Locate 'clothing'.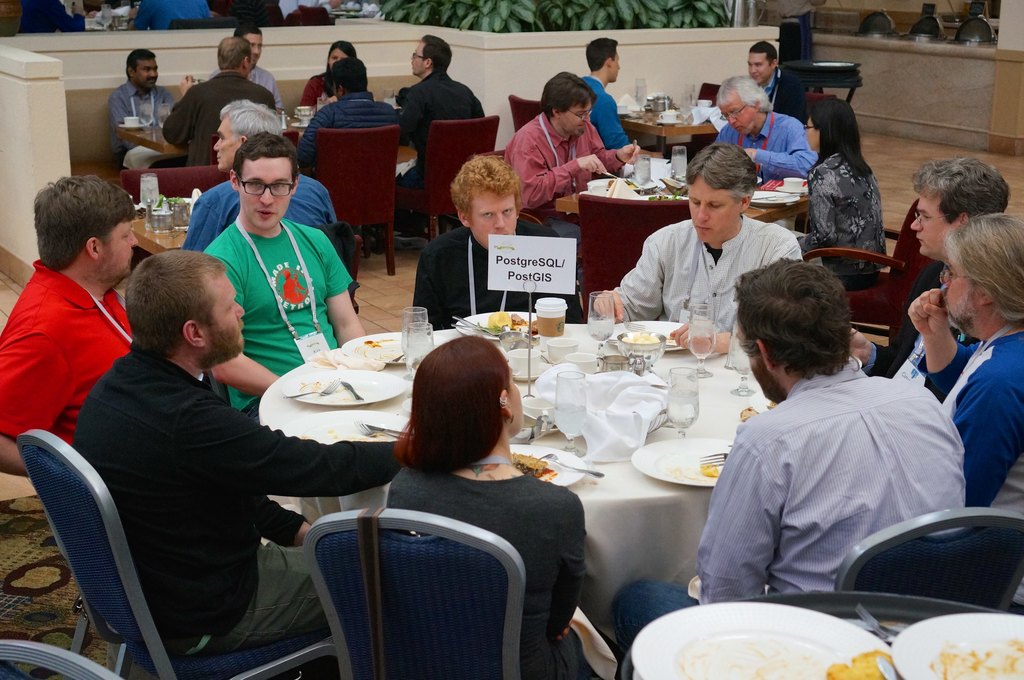
Bounding box: [163,75,277,161].
